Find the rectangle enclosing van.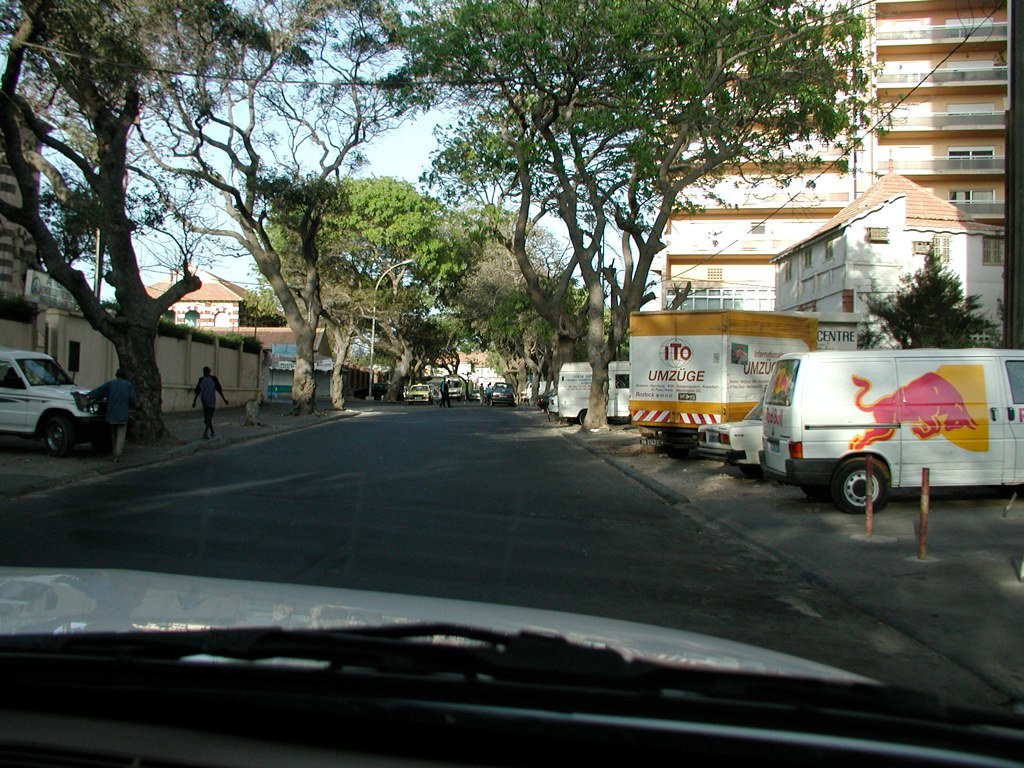
{"x1": 0, "y1": 345, "x2": 105, "y2": 459}.
